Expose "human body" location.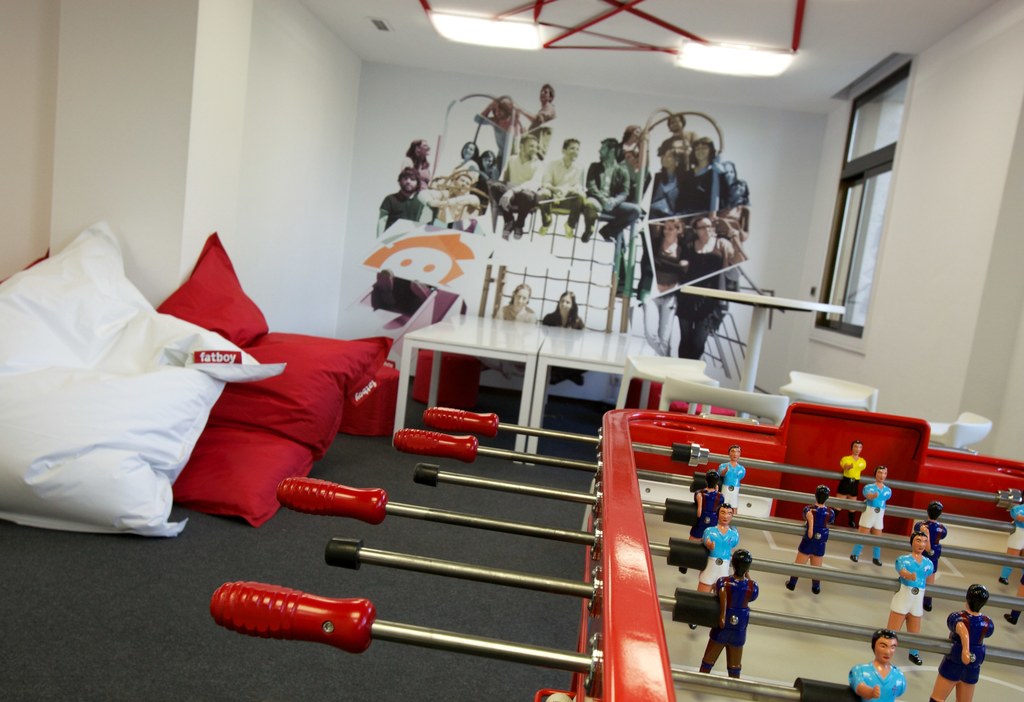
Exposed at rect(589, 140, 644, 238).
